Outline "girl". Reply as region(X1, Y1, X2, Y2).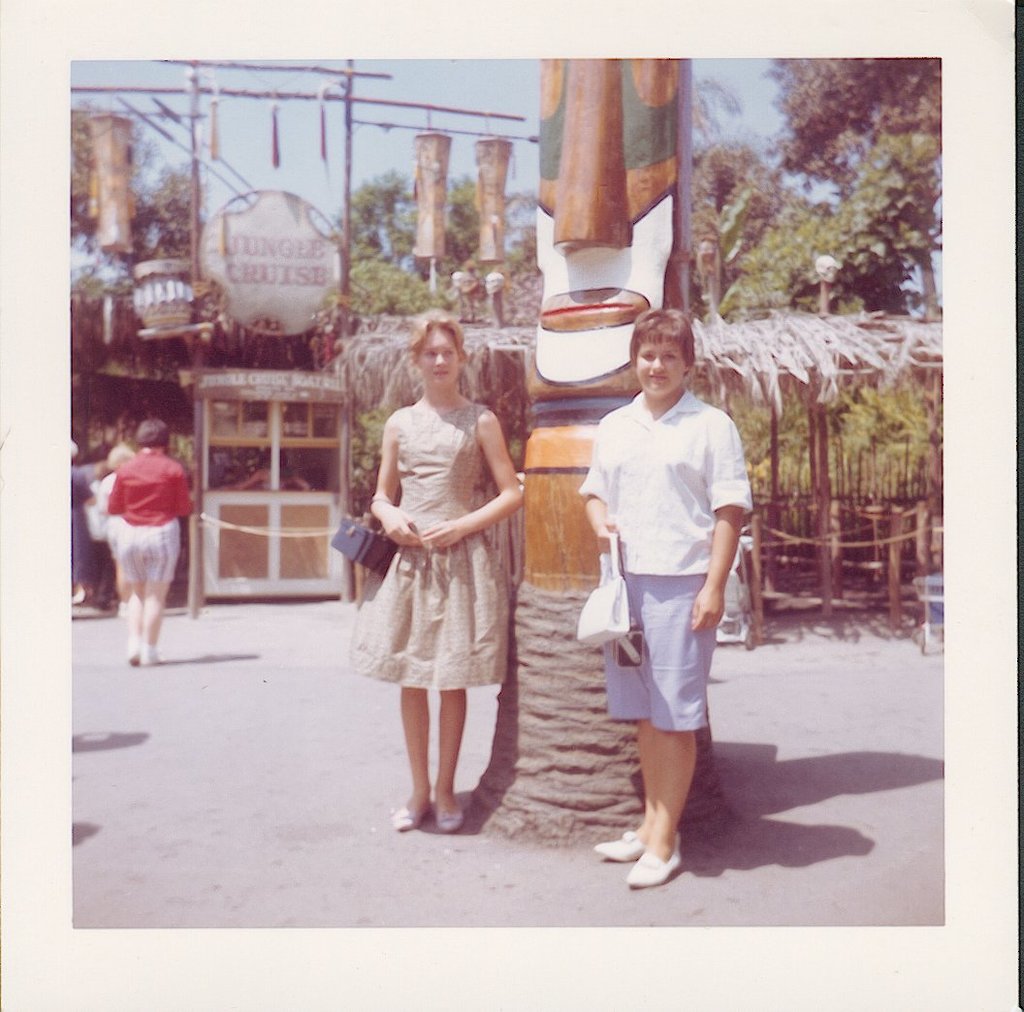
region(345, 306, 525, 838).
